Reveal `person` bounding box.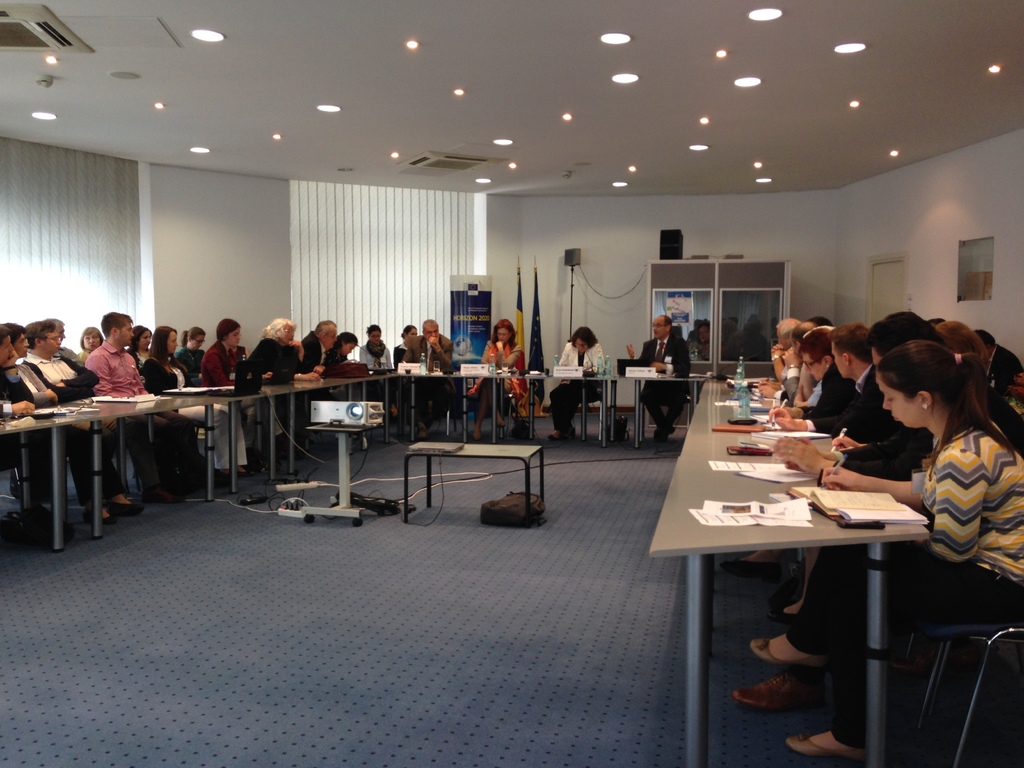
Revealed: 762/314/819/414.
